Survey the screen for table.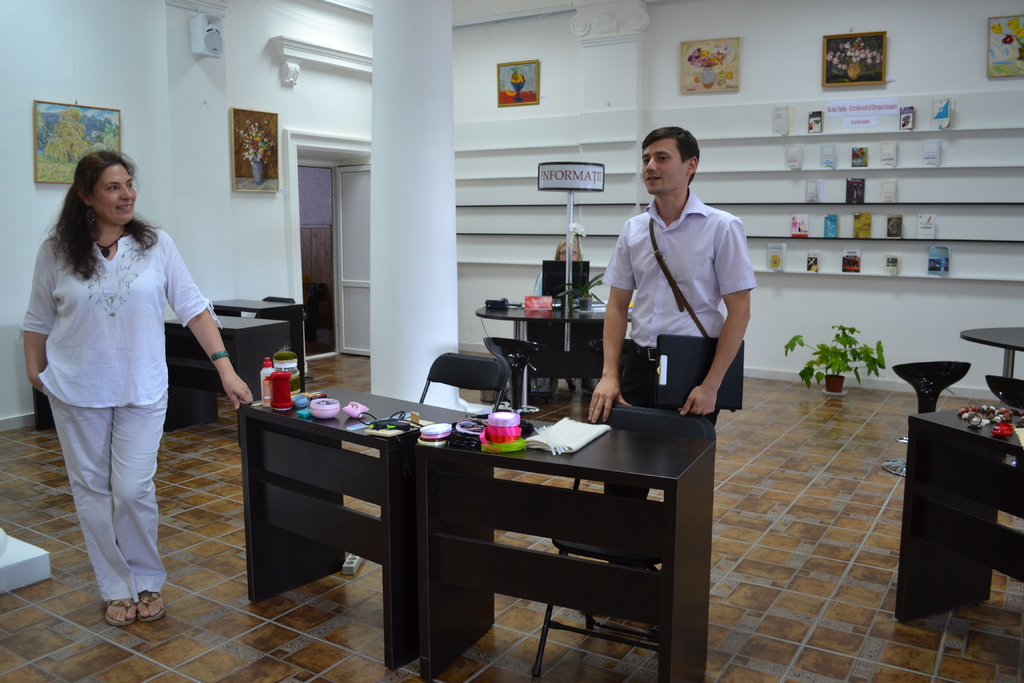
Survey found: (x1=209, y1=300, x2=301, y2=385).
